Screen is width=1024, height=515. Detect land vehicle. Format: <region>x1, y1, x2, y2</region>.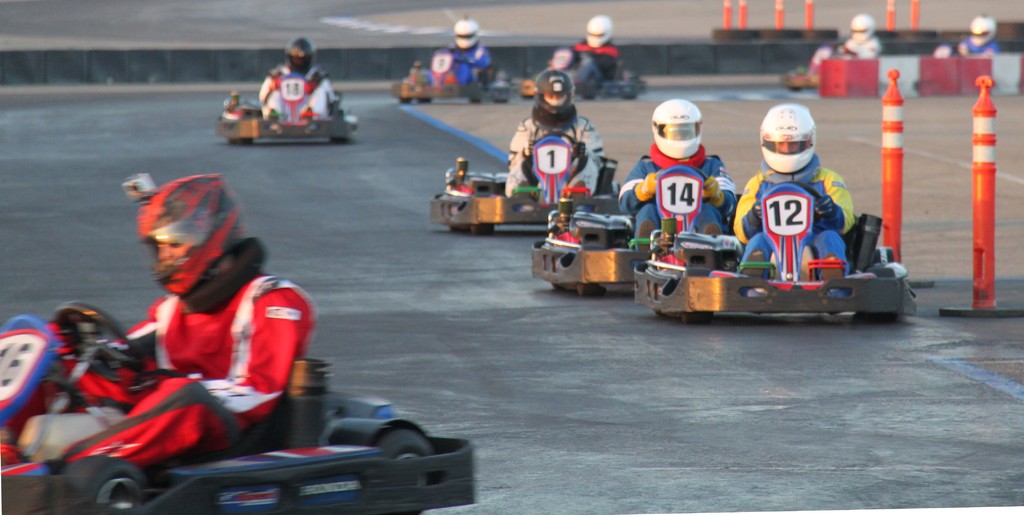
<region>524, 179, 748, 300</region>.
